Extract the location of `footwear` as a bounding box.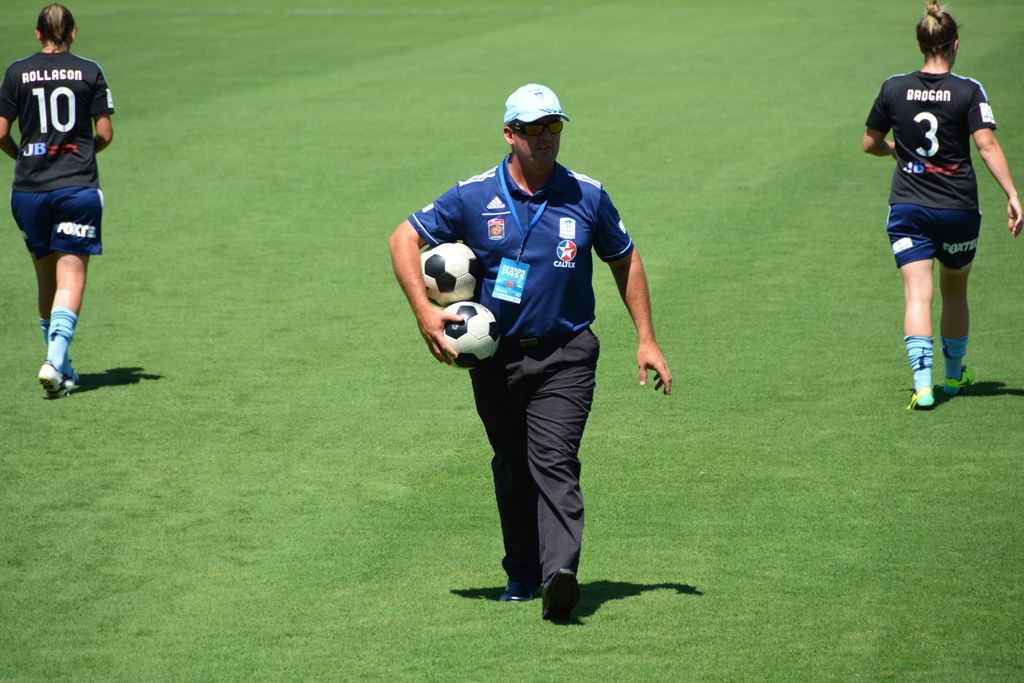
(x1=908, y1=387, x2=934, y2=409).
